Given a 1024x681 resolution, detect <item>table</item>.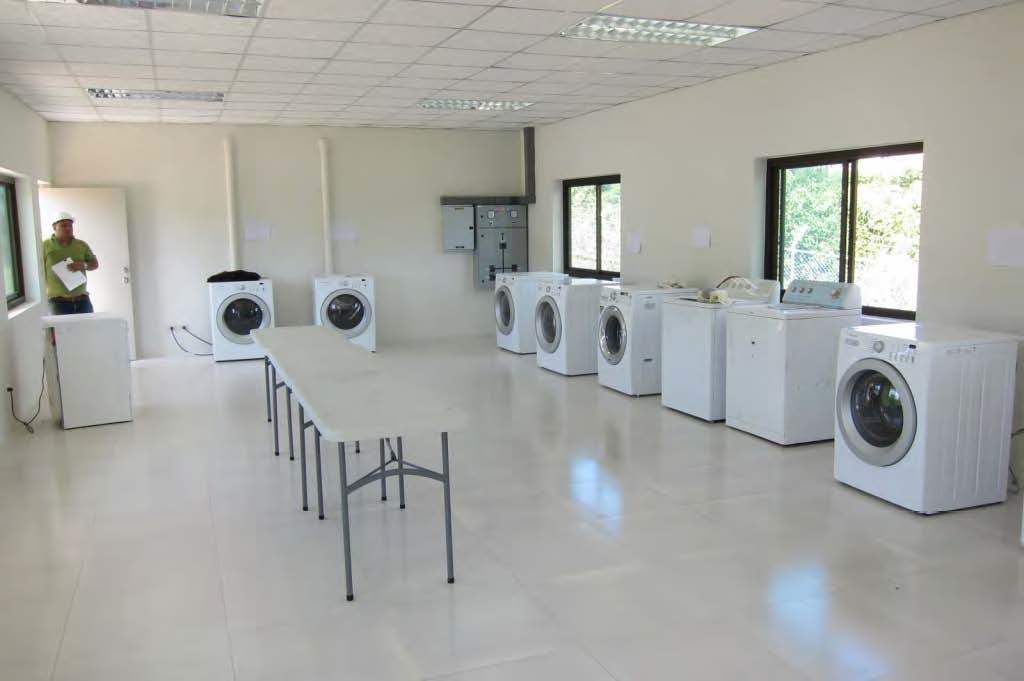
Rect(42, 307, 140, 428).
